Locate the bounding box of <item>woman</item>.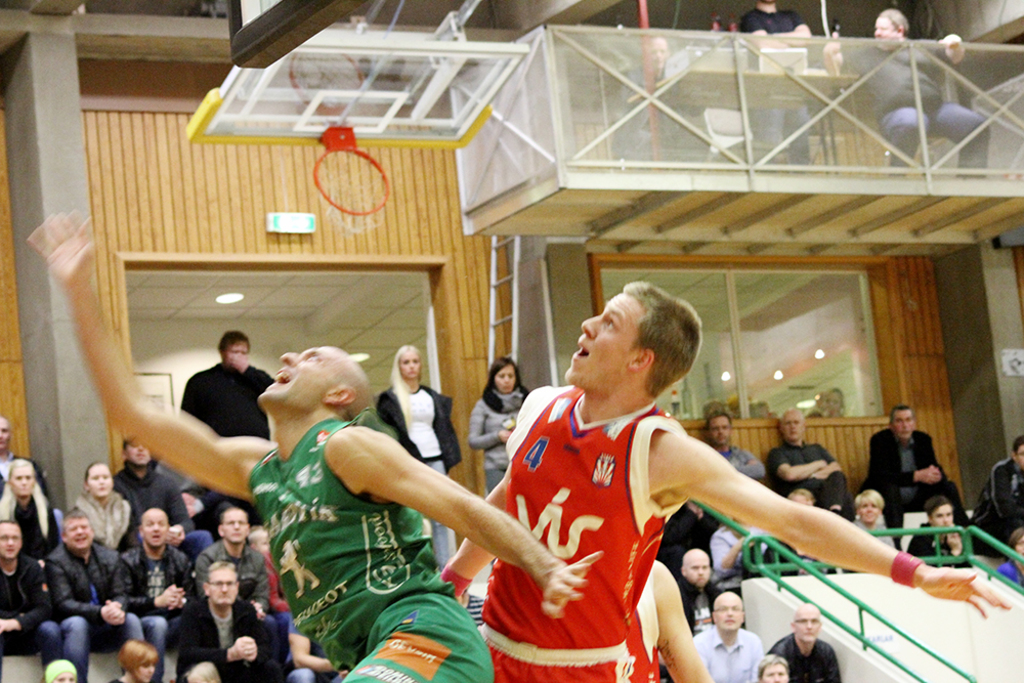
Bounding box: region(100, 634, 160, 682).
